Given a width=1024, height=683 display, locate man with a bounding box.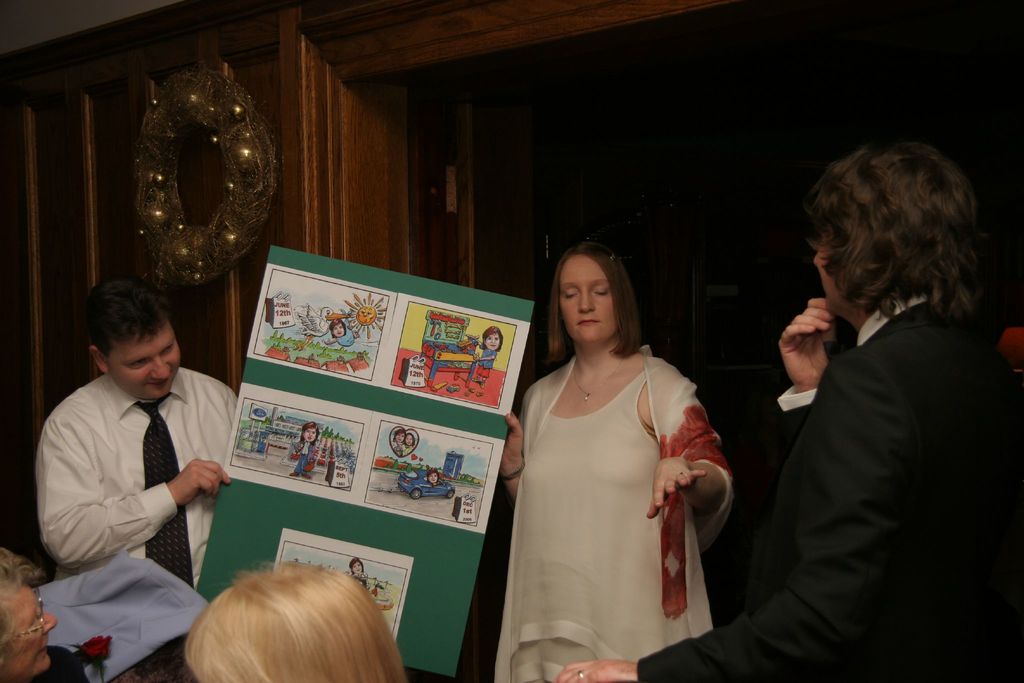
Located: (left=550, top=144, right=1023, bottom=682).
